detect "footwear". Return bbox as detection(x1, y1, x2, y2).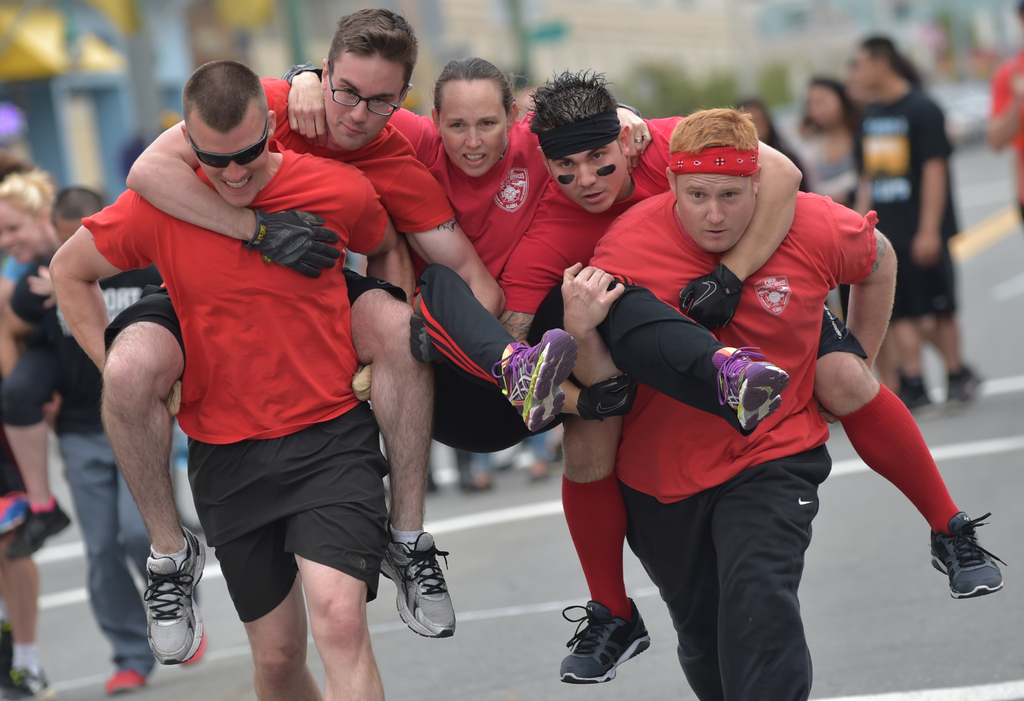
detection(181, 628, 219, 672).
